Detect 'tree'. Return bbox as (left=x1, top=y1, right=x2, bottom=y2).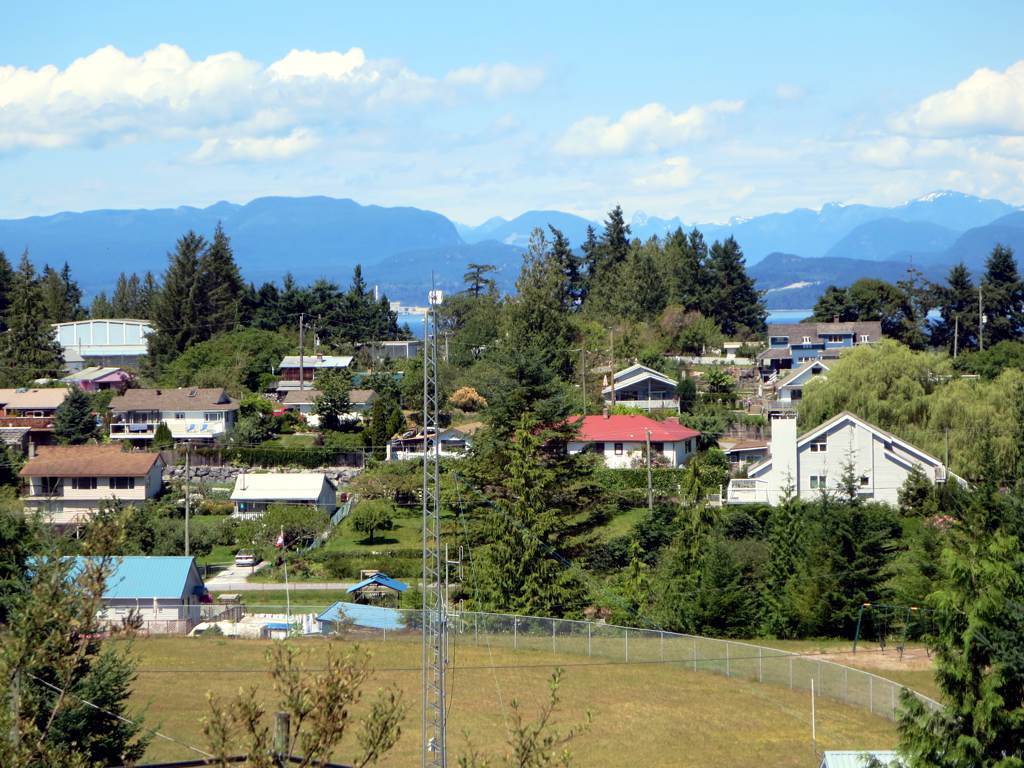
(left=371, top=401, right=391, bottom=465).
